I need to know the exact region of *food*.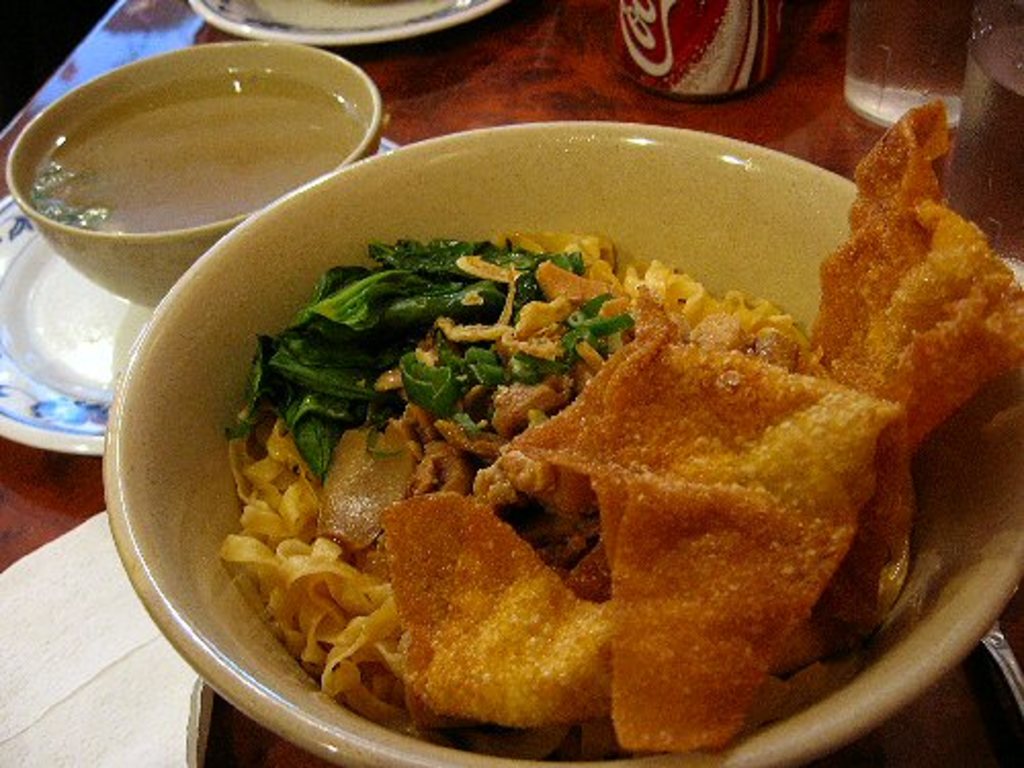
Region: [246, 2, 483, 33].
